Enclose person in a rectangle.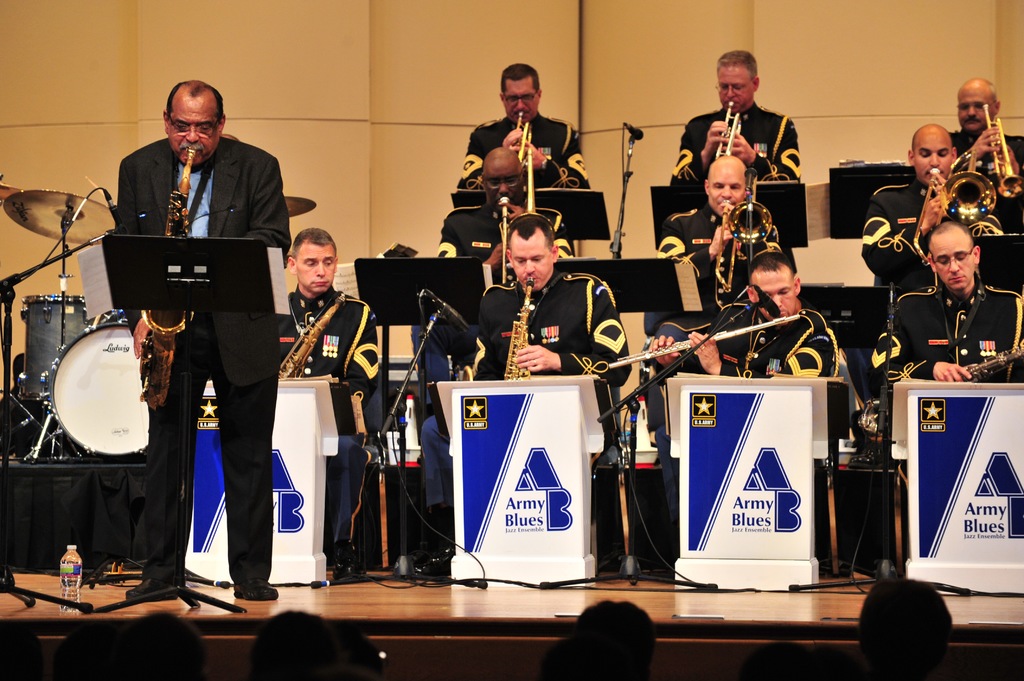
region(854, 587, 960, 680).
